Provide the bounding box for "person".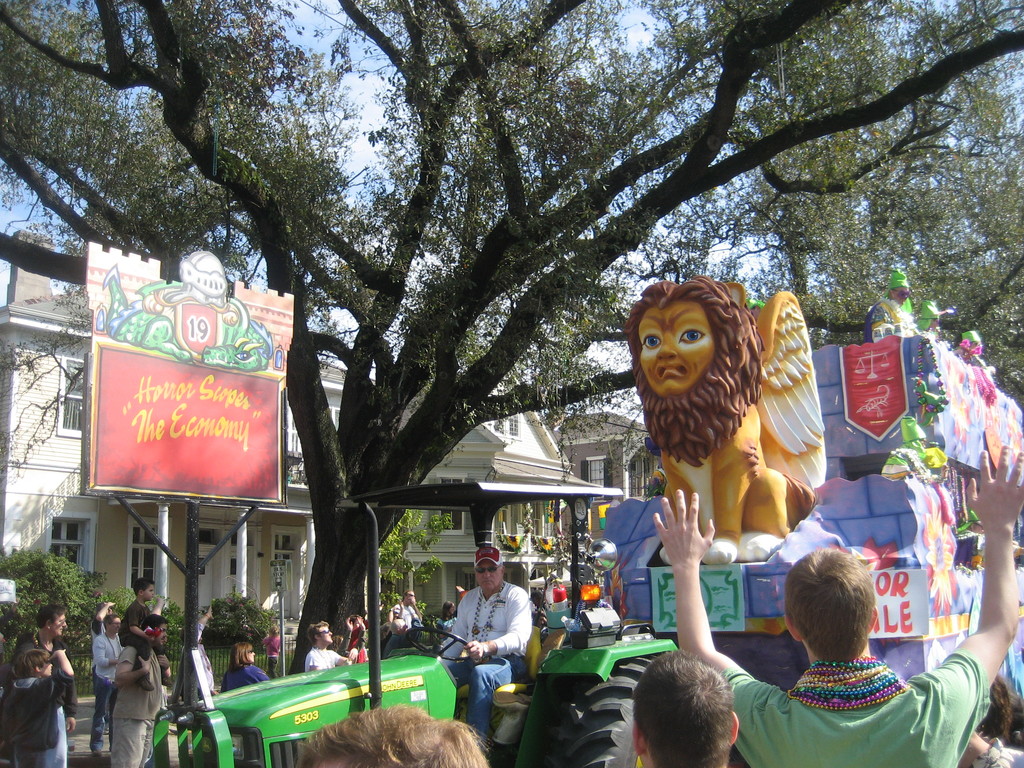
[433,600,451,628].
